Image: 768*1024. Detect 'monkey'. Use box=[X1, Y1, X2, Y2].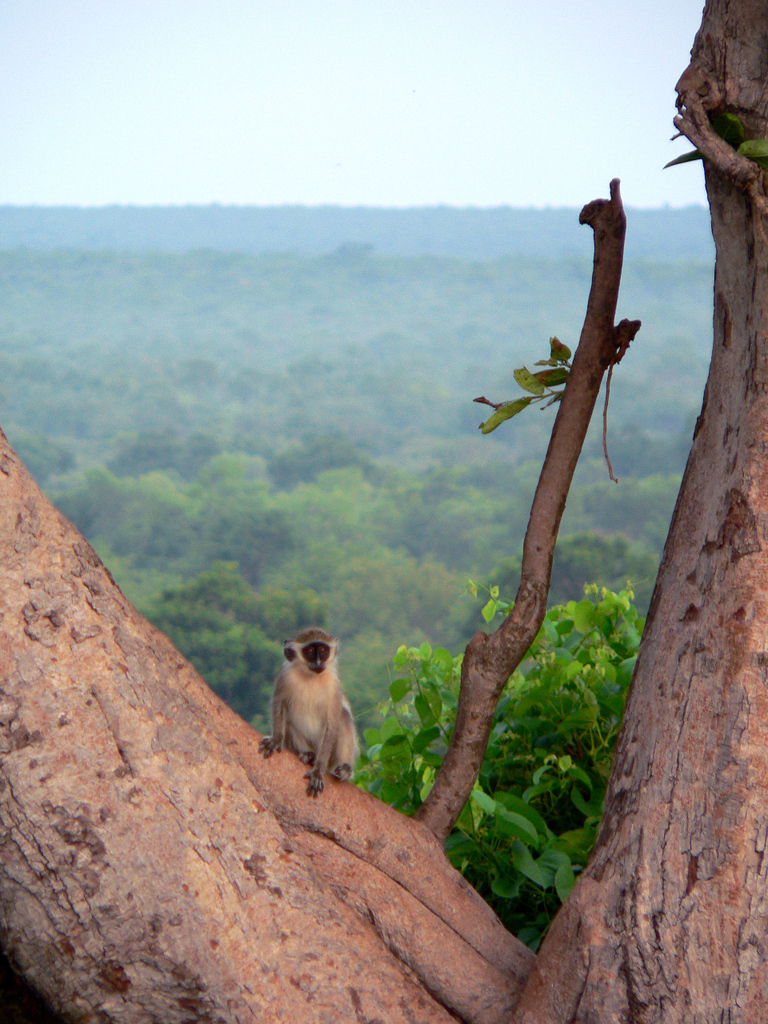
box=[262, 629, 359, 793].
